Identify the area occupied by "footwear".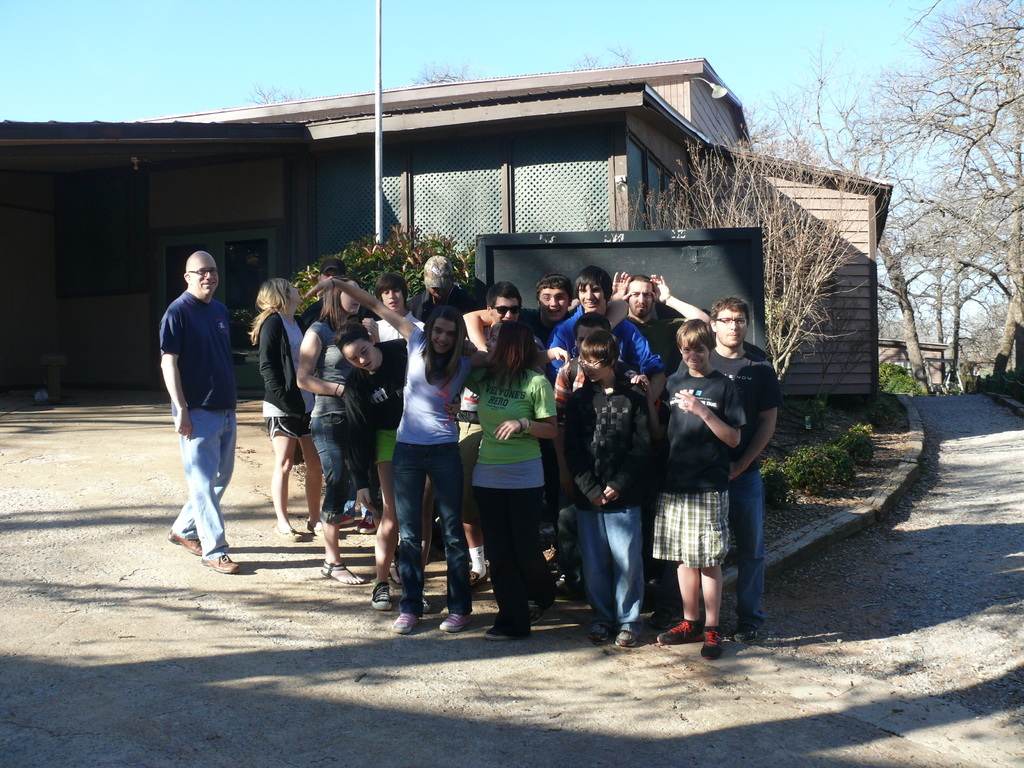
Area: {"x1": 271, "y1": 527, "x2": 303, "y2": 545}.
